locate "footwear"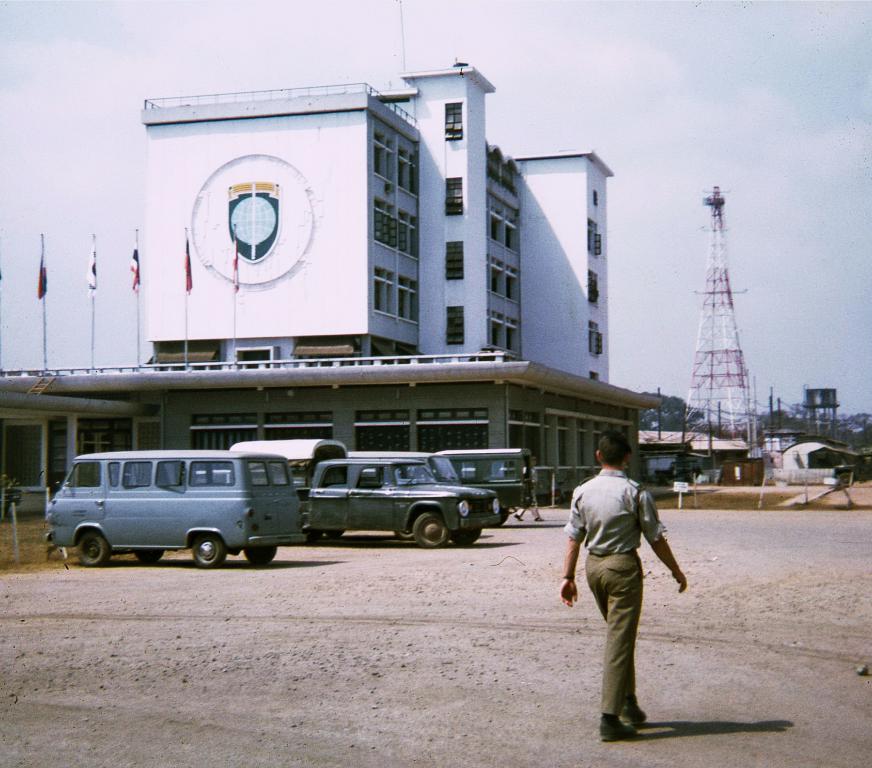
box=[601, 717, 638, 745]
